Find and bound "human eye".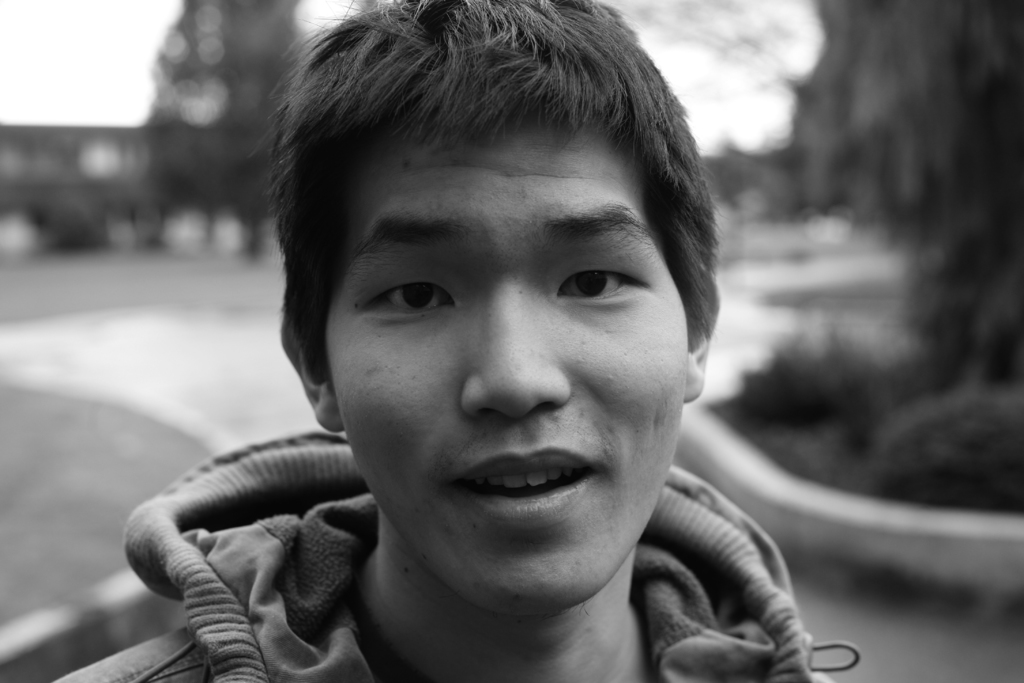
Bound: {"x1": 354, "y1": 276, "x2": 460, "y2": 322}.
